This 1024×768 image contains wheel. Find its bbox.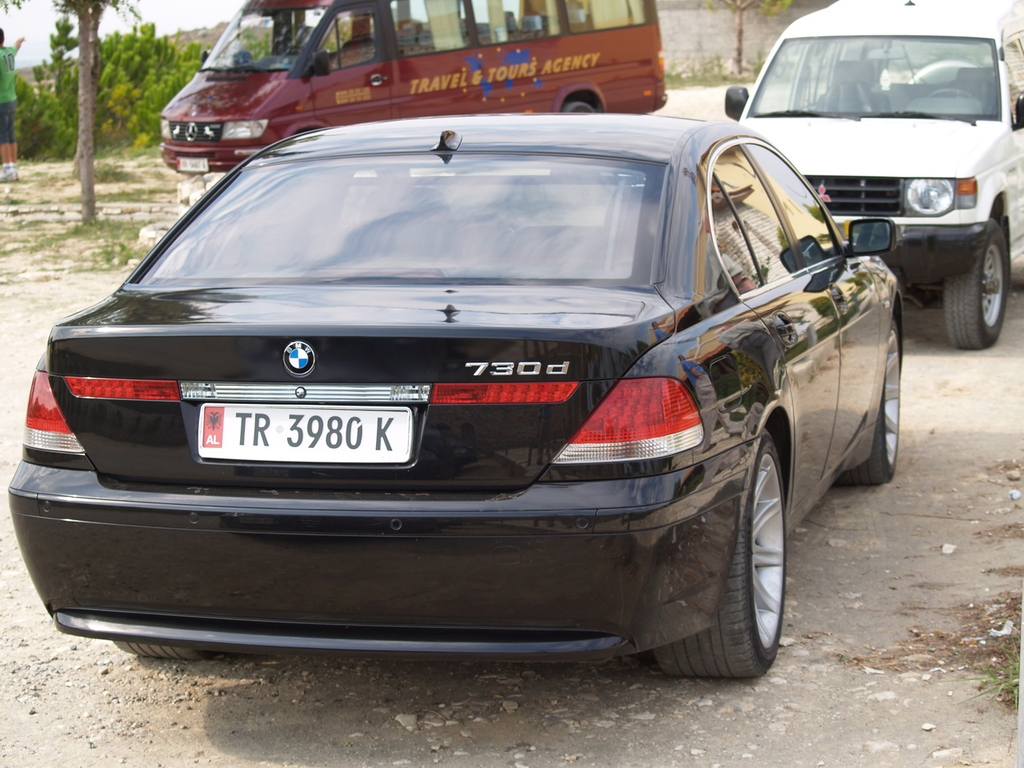
653 430 793 681.
